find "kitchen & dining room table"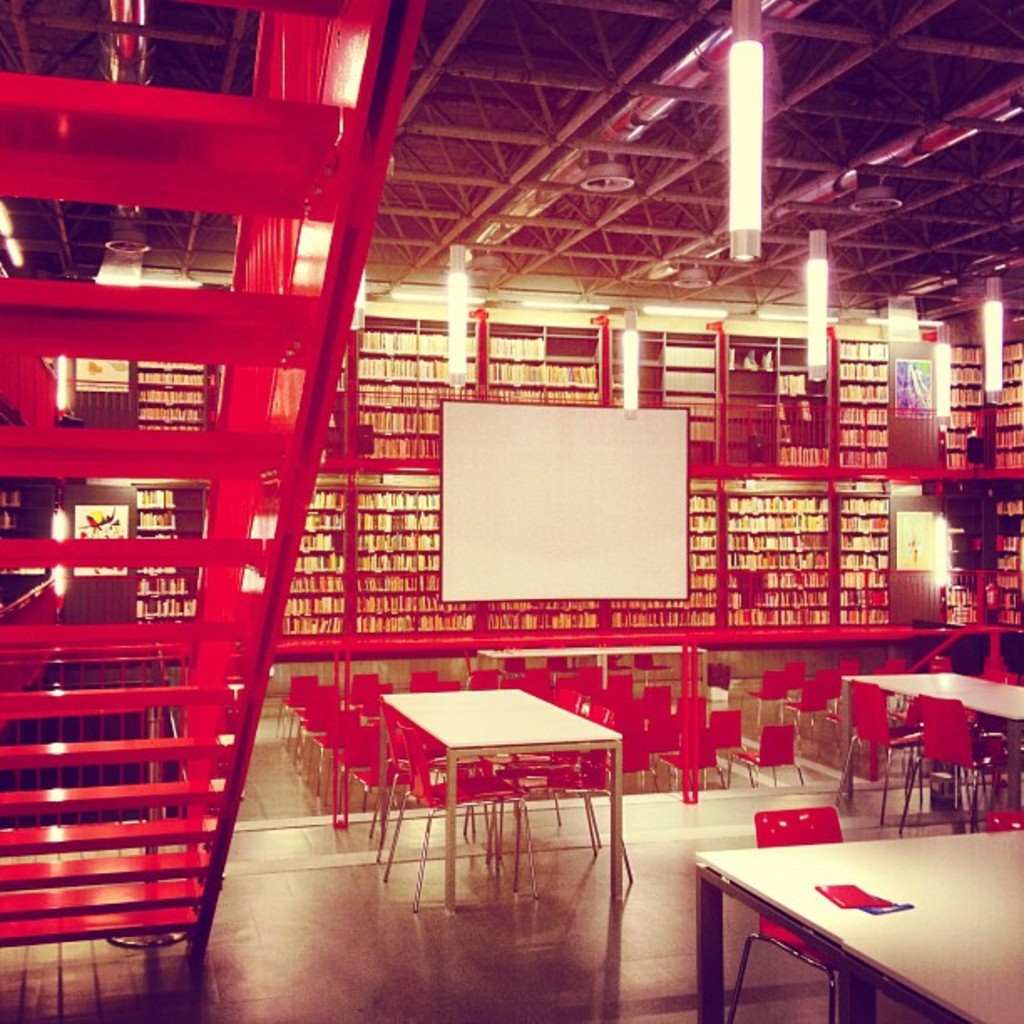
(350,668,653,857)
